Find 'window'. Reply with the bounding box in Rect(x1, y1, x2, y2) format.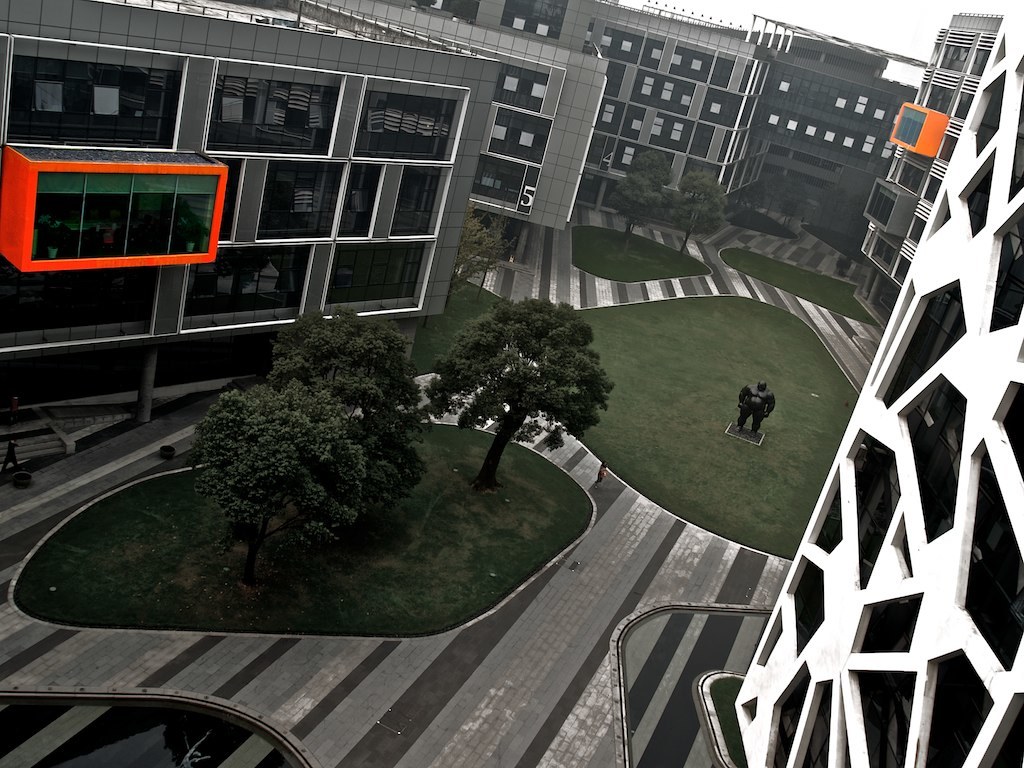
Rect(258, 158, 343, 235).
